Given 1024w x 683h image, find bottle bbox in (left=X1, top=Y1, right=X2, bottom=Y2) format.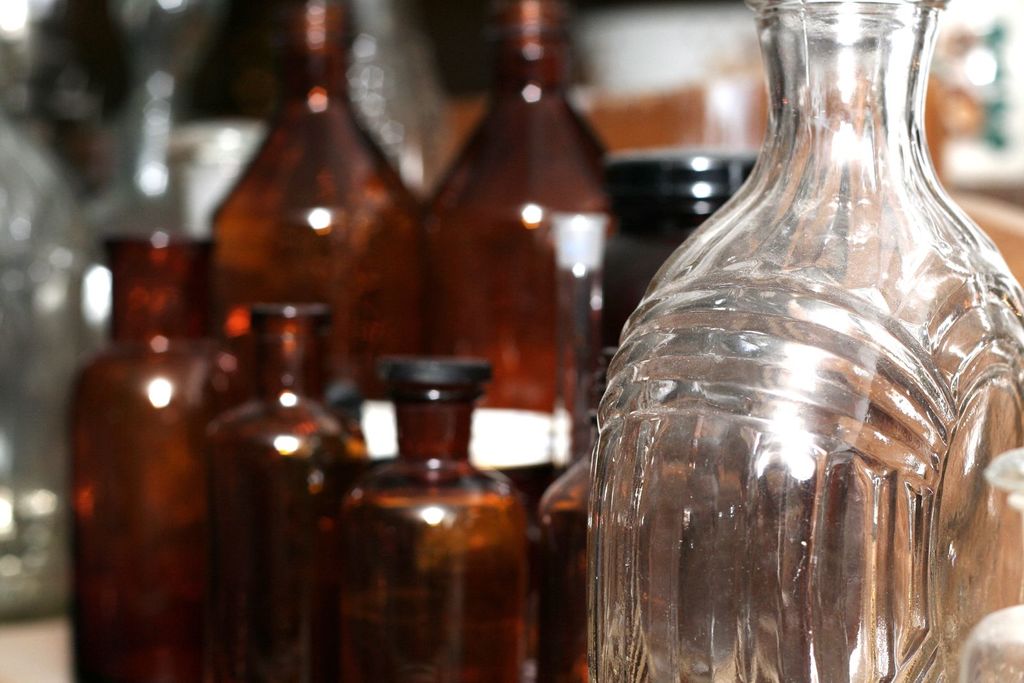
(left=205, top=302, right=351, bottom=682).
